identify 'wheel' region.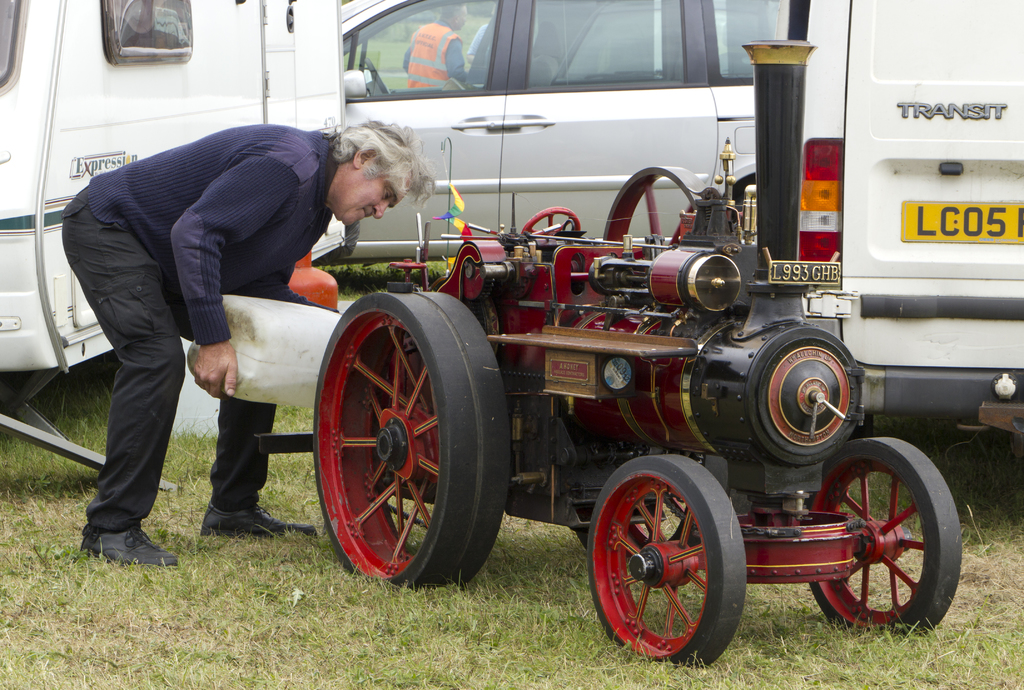
Region: <box>797,432,960,636</box>.
